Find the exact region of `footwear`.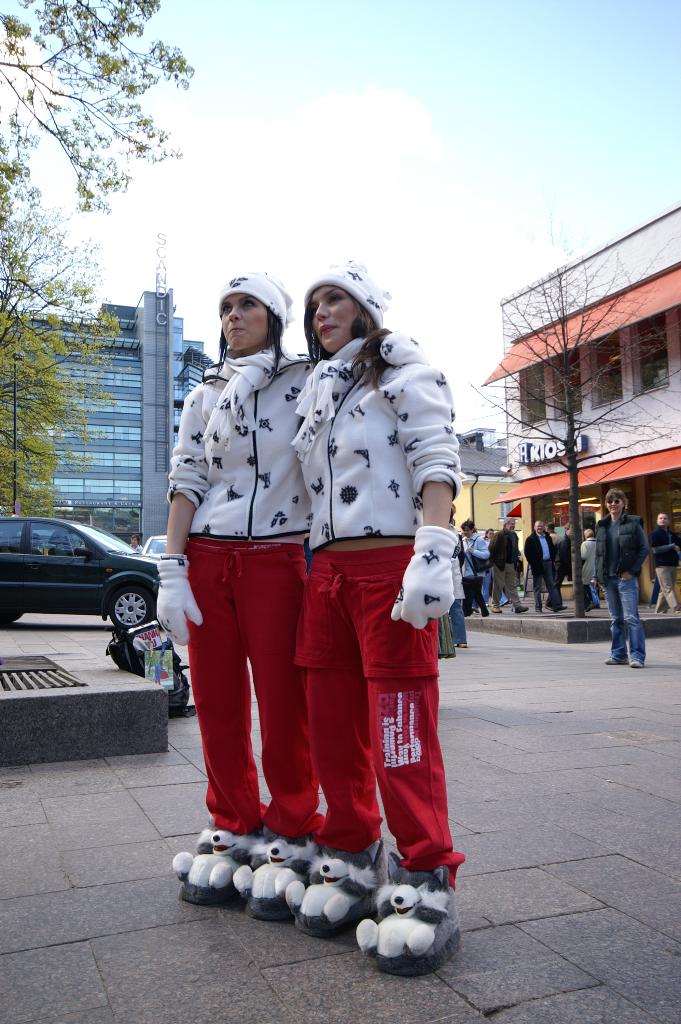
Exact region: (x1=352, y1=897, x2=445, y2=979).
